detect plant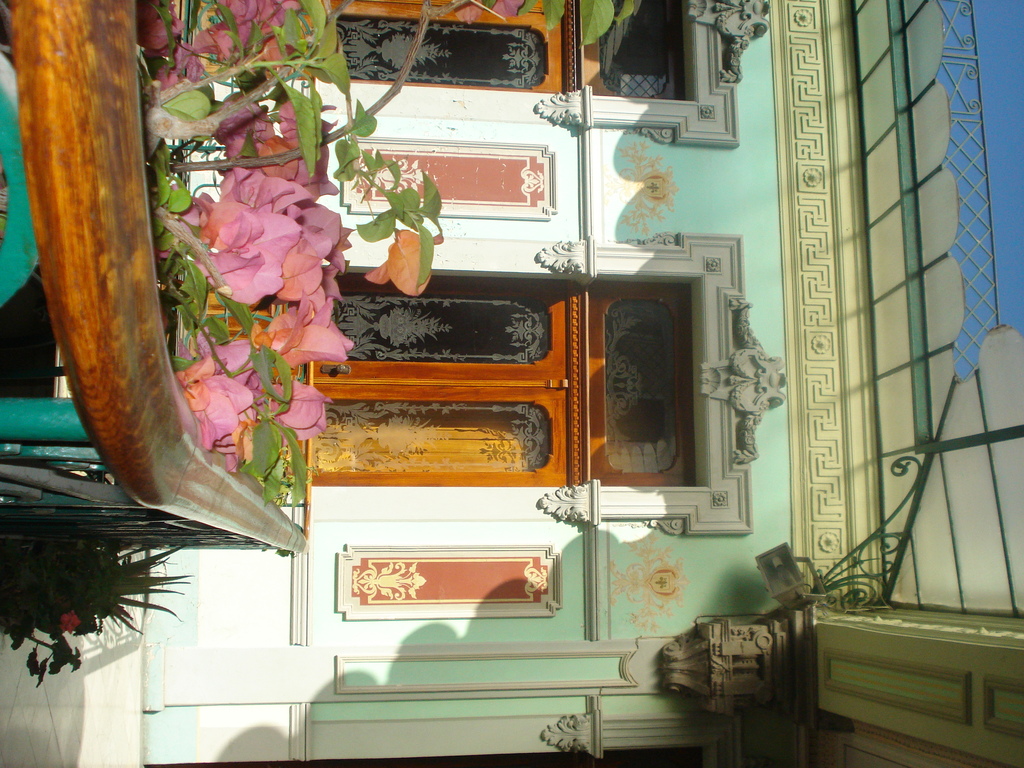
0:539:179:691
